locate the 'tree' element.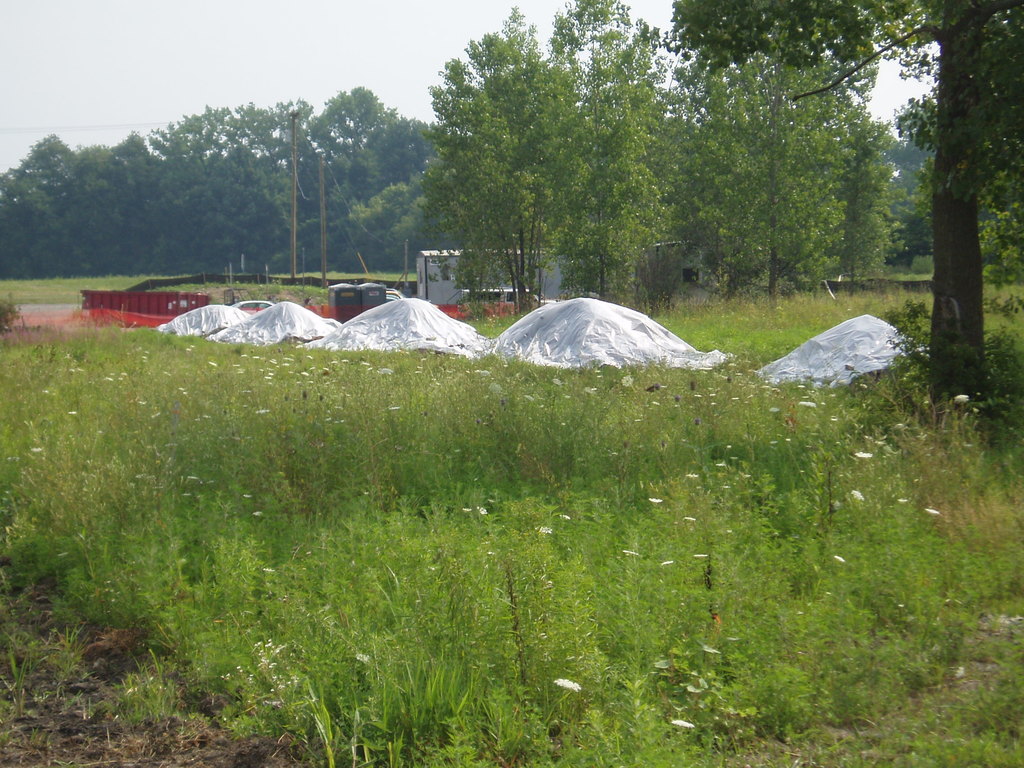
Element bbox: crop(695, 15, 858, 288).
